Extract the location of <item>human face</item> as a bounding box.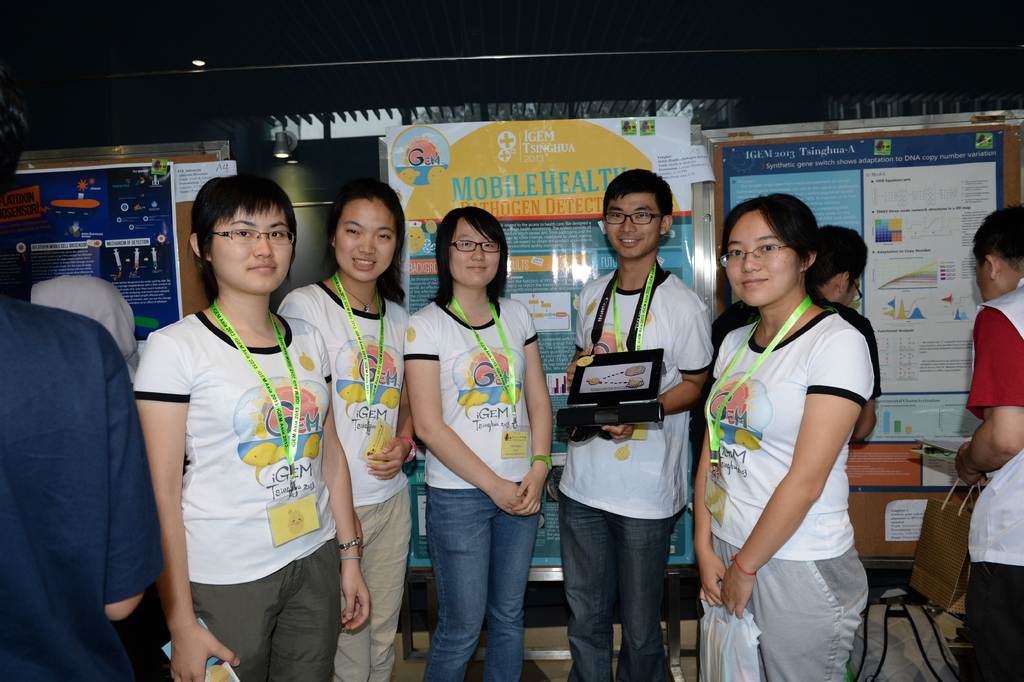
210 204 294 293.
